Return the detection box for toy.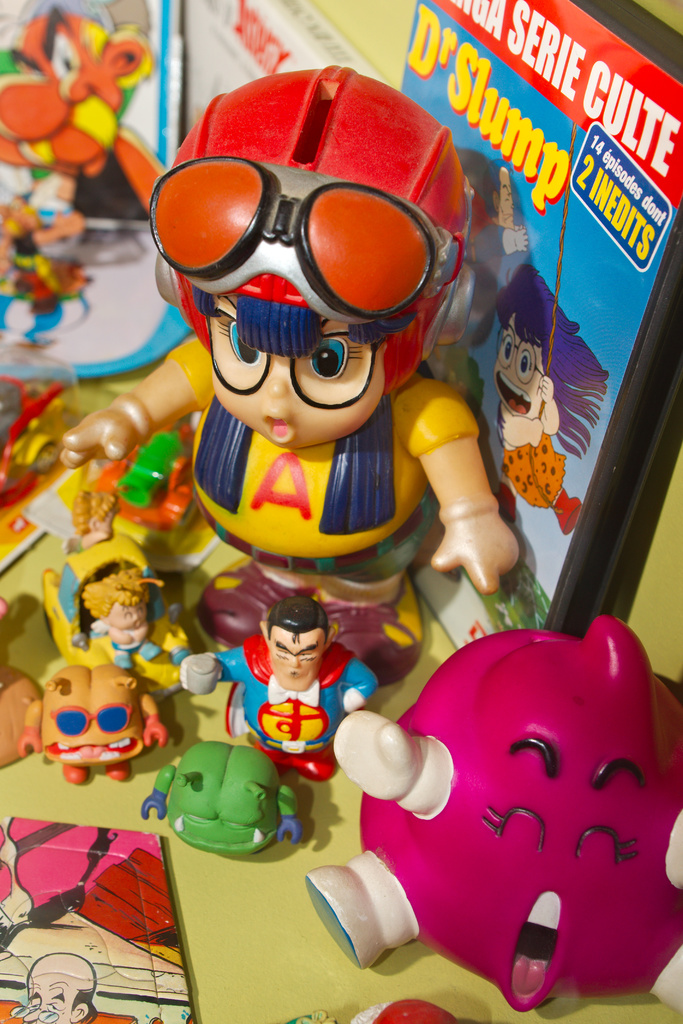
460, 159, 528, 268.
